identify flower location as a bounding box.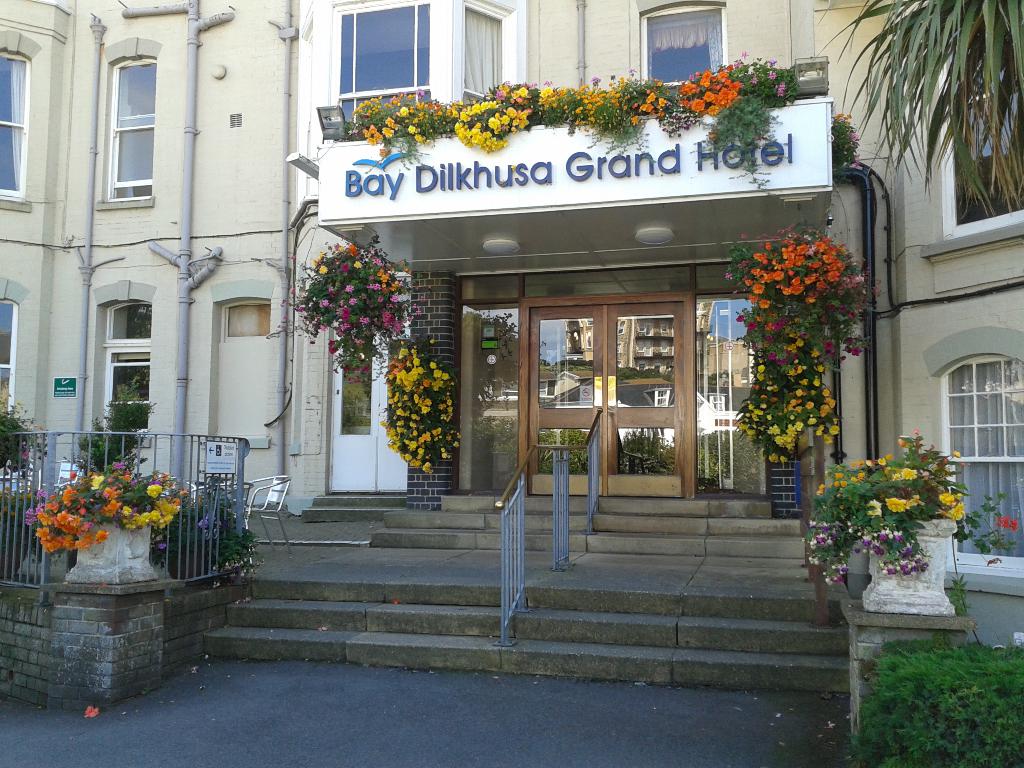
[x1=996, y1=508, x2=1021, y2=531].
